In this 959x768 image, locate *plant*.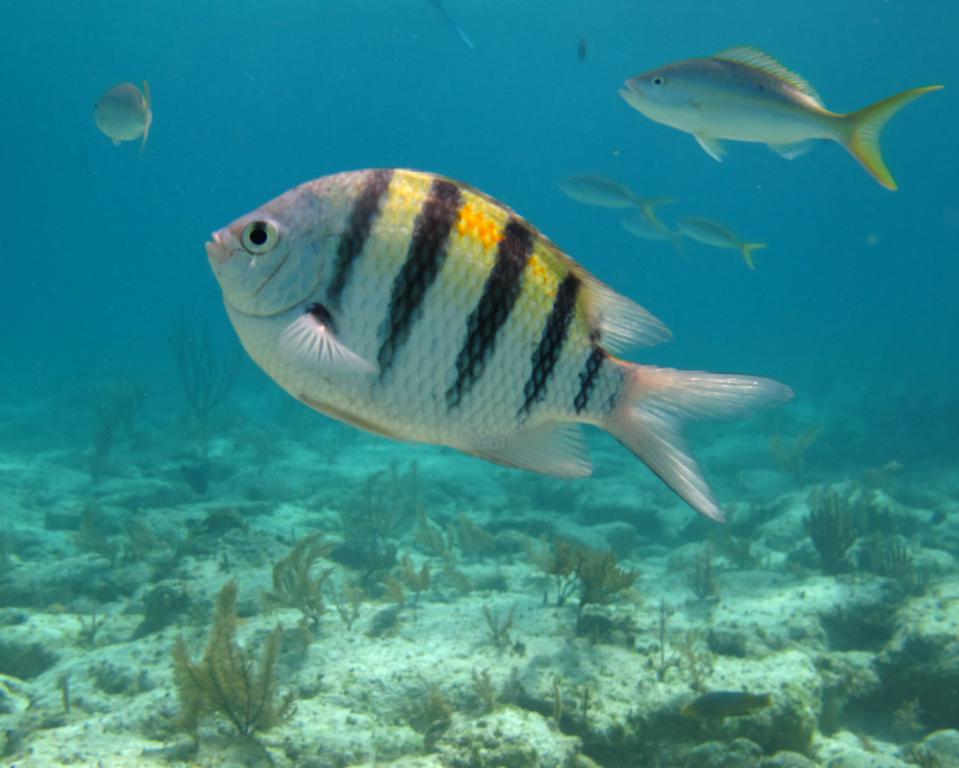
Bounding box: bbox=(882, 685, 945, 748).
